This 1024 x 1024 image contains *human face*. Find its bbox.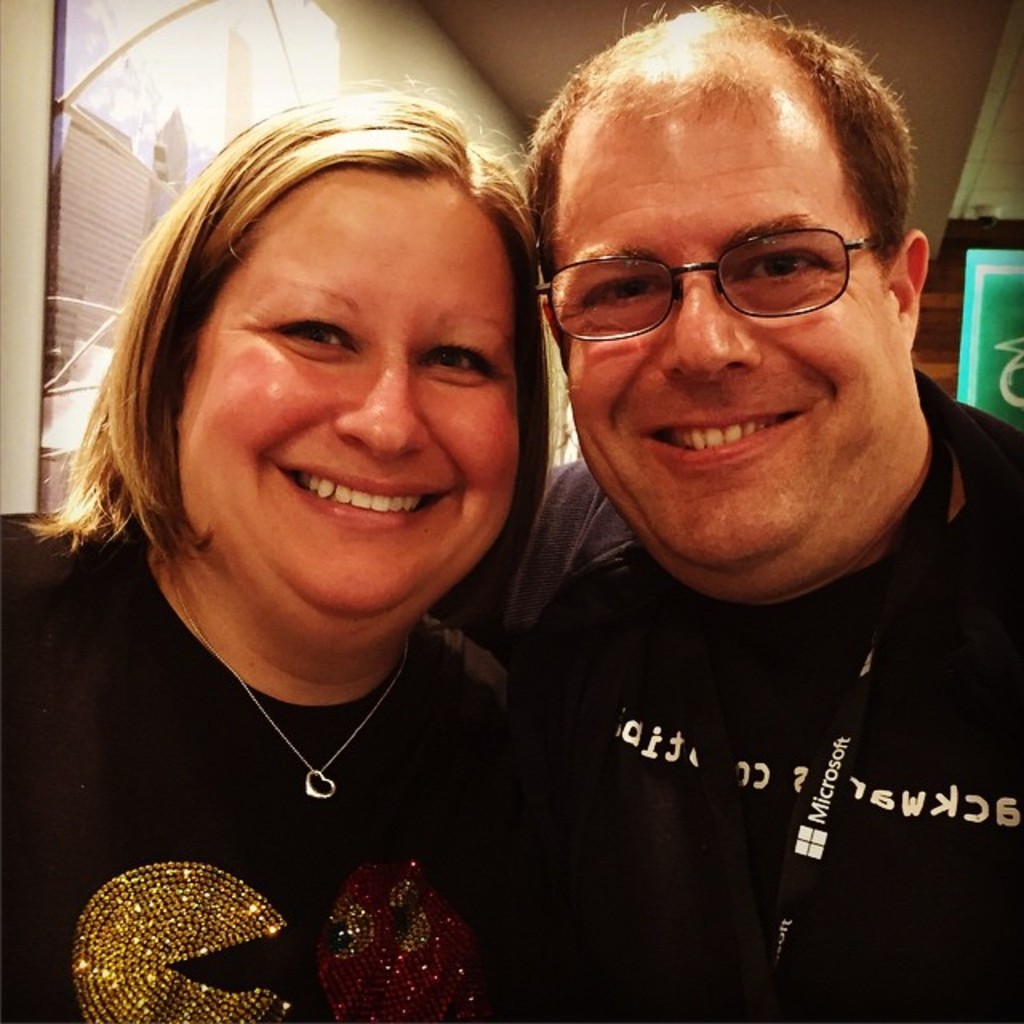
bbox=(541, 85, 899, 562).
